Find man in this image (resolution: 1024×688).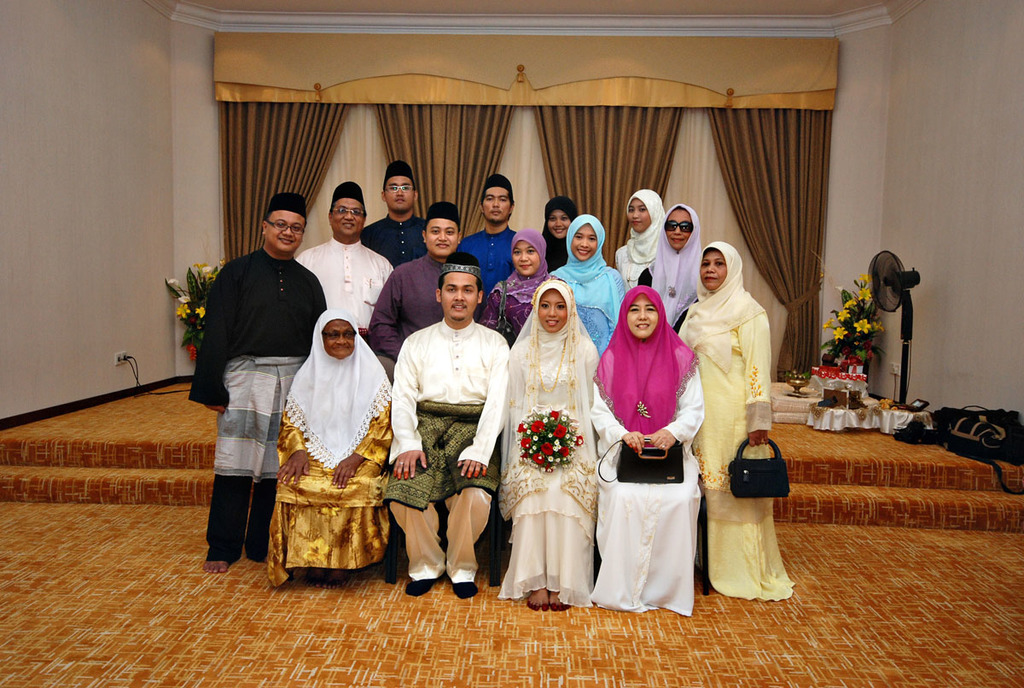
rect(375, 247, 508, 609).
